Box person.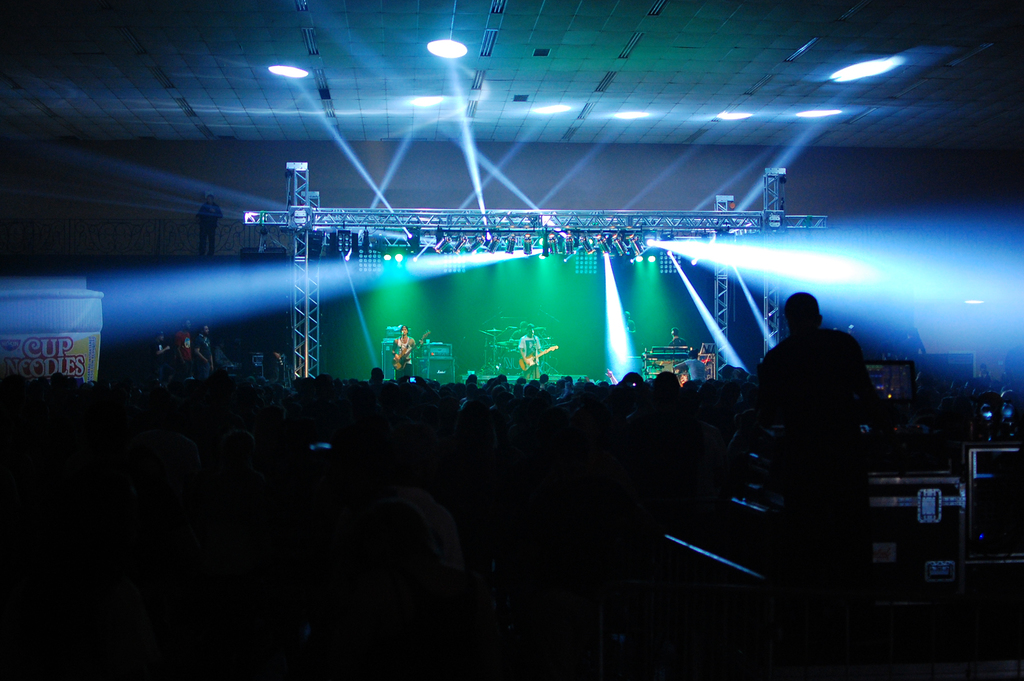
520,324,550,377.
